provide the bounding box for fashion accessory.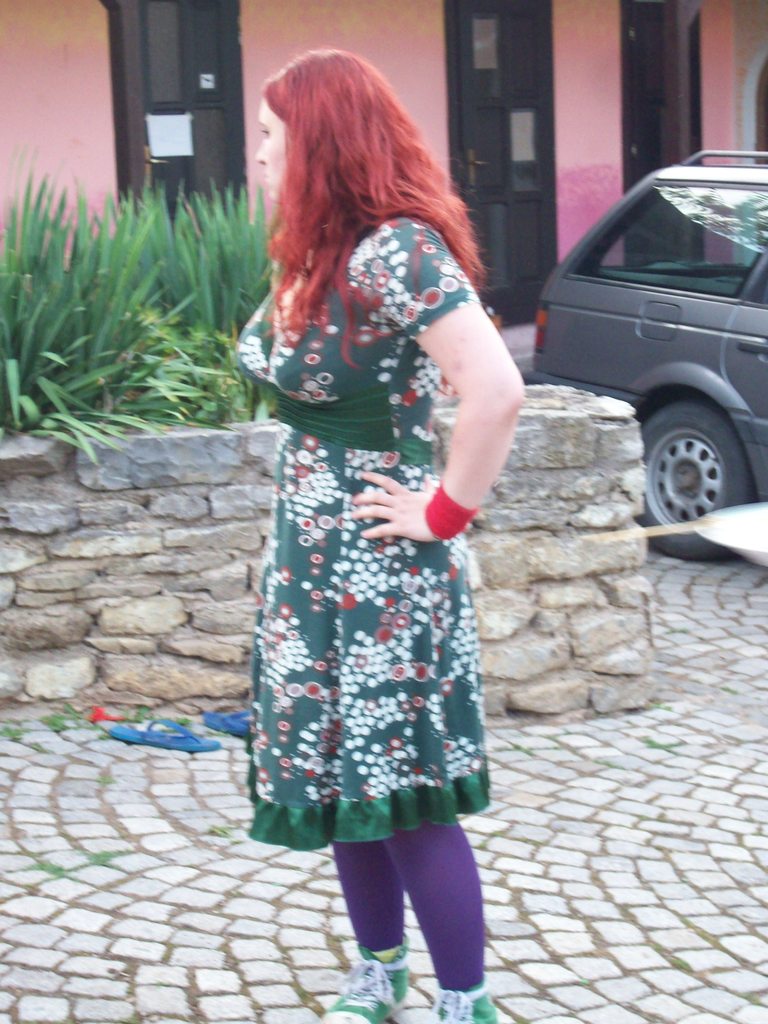
425:484:481:542.
